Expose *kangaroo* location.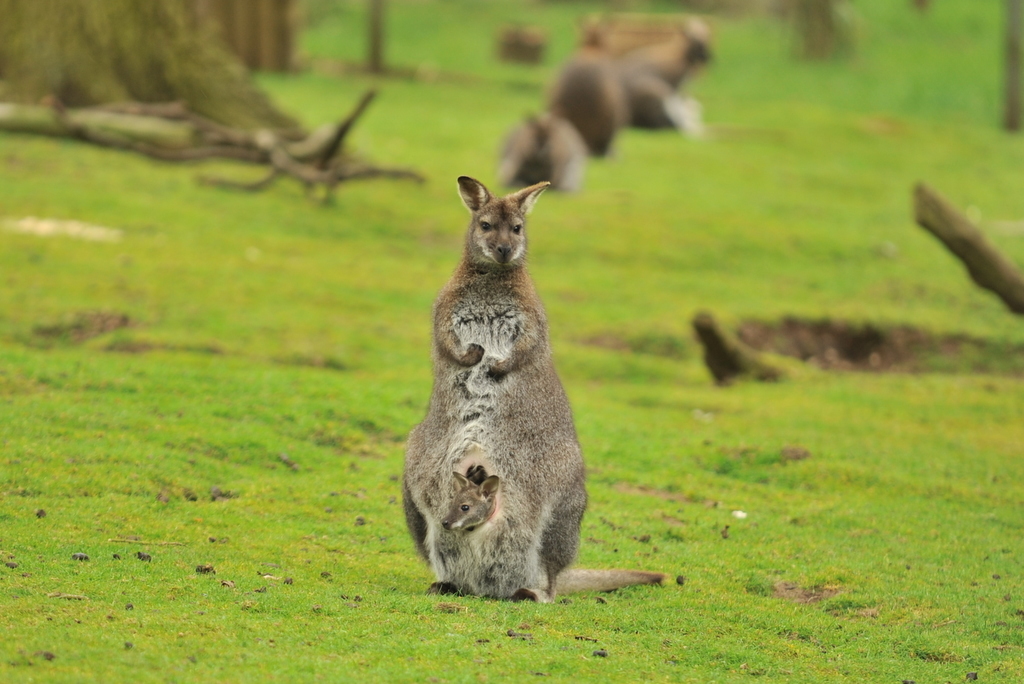
Exposed at box=[439, 474, 495, 532].
